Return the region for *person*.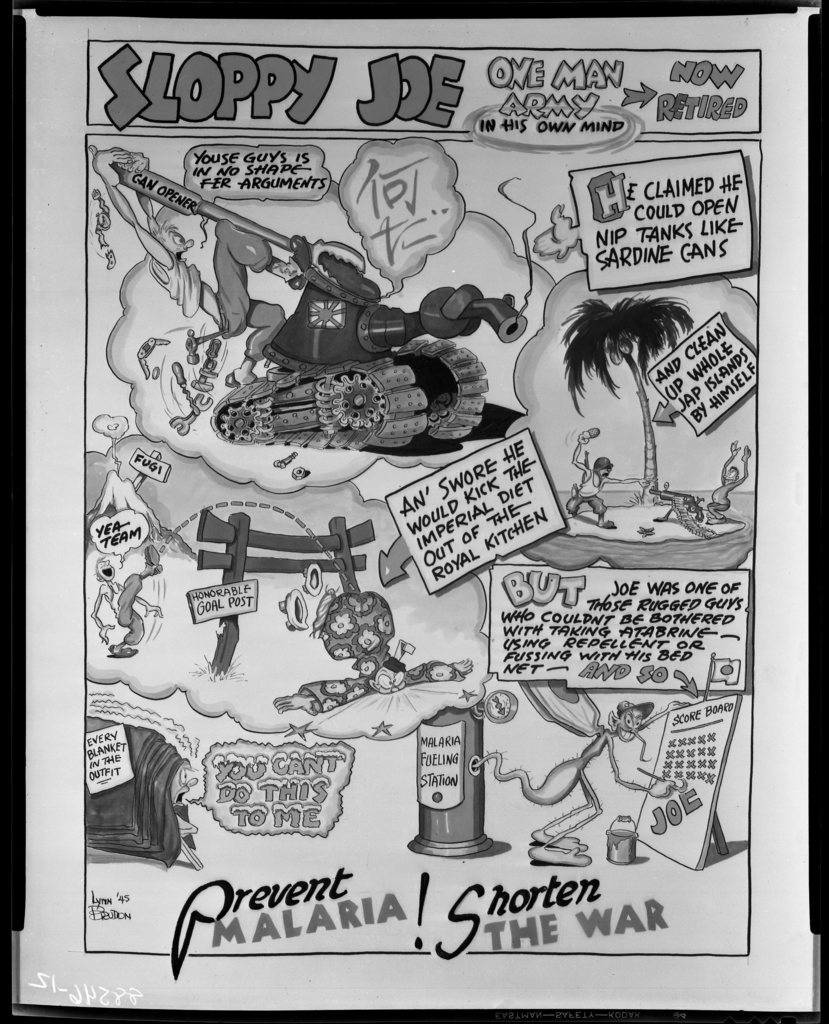
<region>562, 428, 657, 531</region>.
